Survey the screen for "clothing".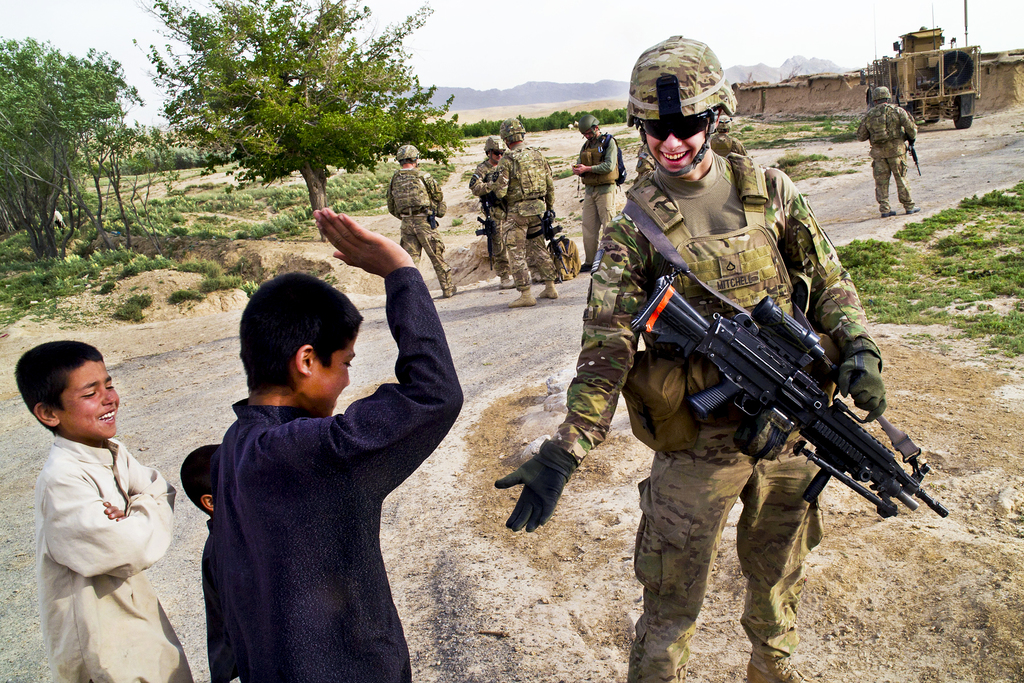
Survey found: (200, 514, 218, 668).
